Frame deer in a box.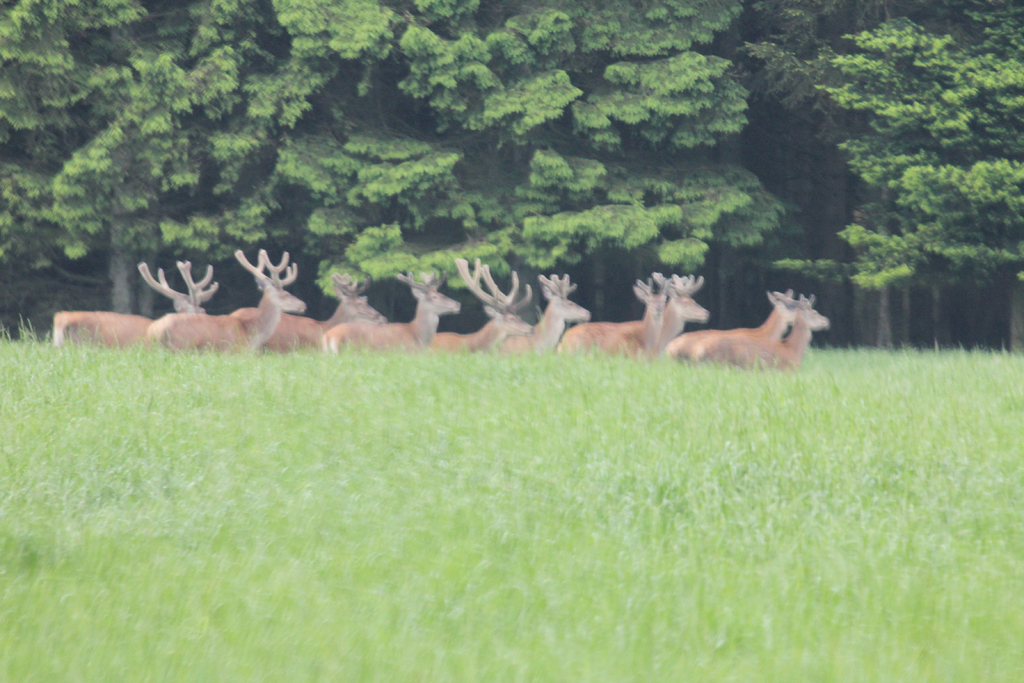
316,273,461,359.
